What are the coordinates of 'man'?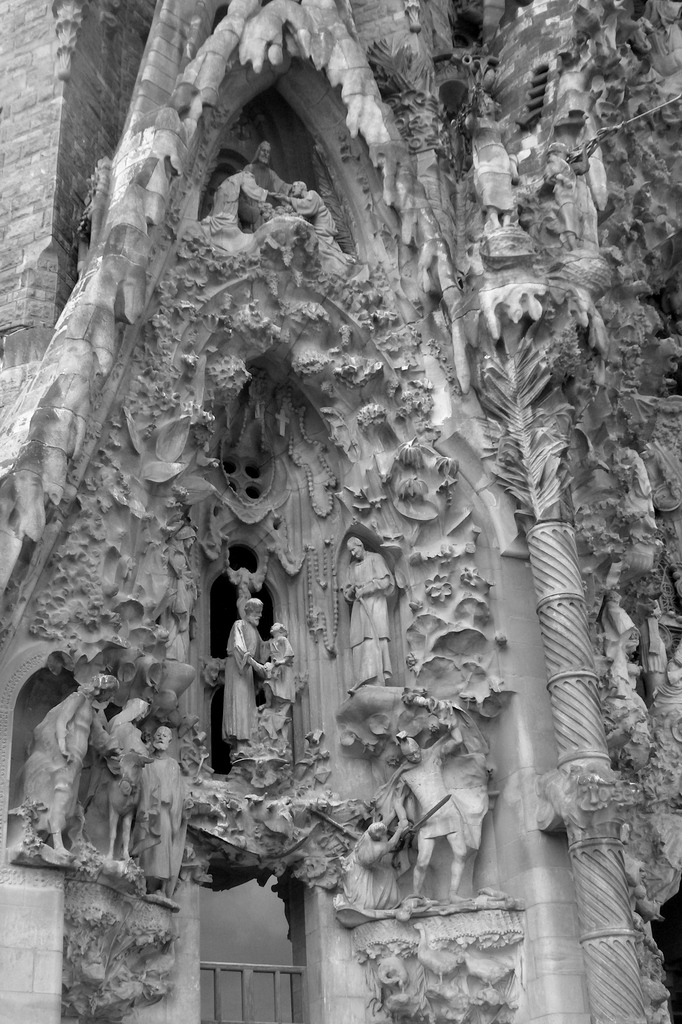
box(209, 596, 275, 747).
